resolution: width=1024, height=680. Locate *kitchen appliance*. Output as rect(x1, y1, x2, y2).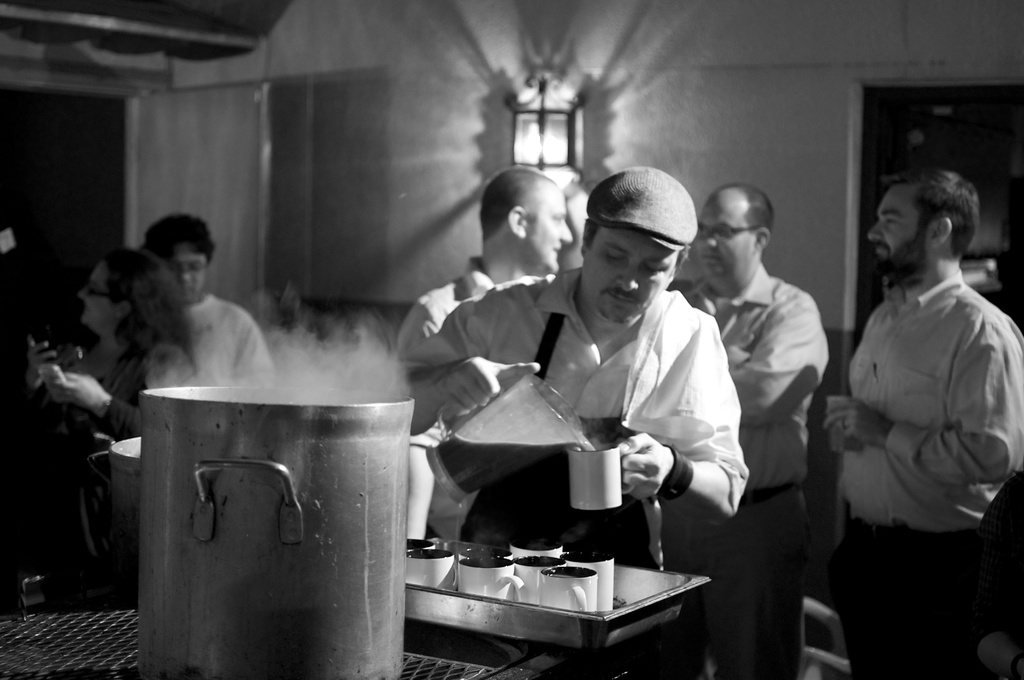
rect(447, 551, 529, 601).
